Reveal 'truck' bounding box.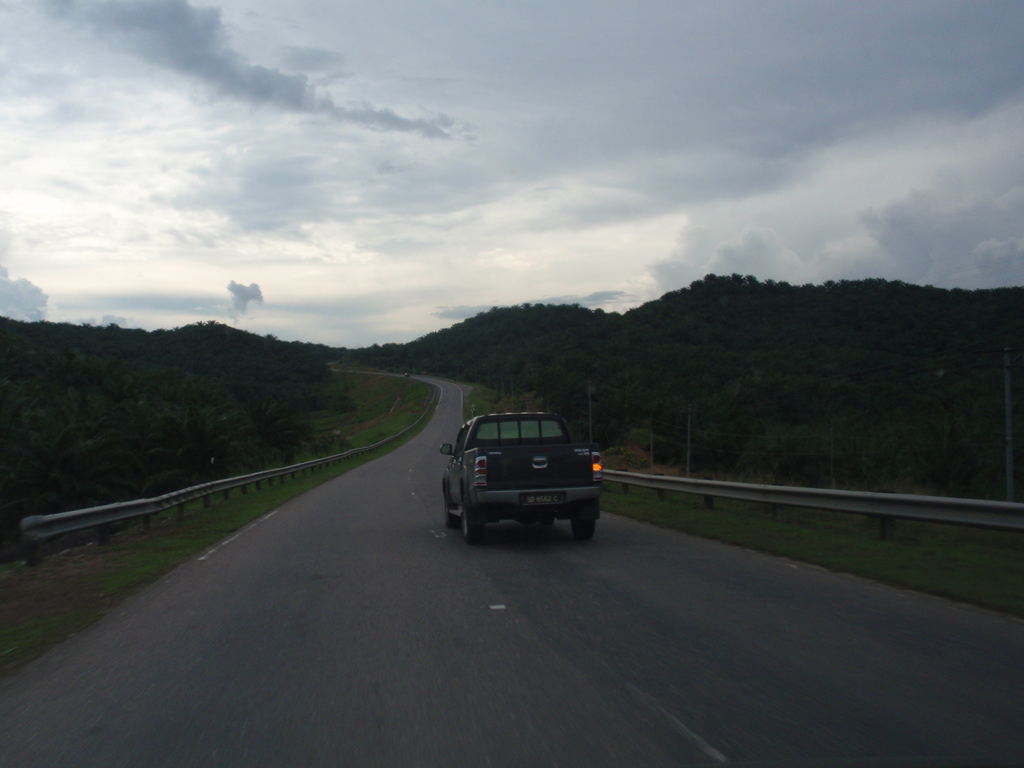
Revealed: pyautogui.locateOnScreen(445, 417, 606, 553).
